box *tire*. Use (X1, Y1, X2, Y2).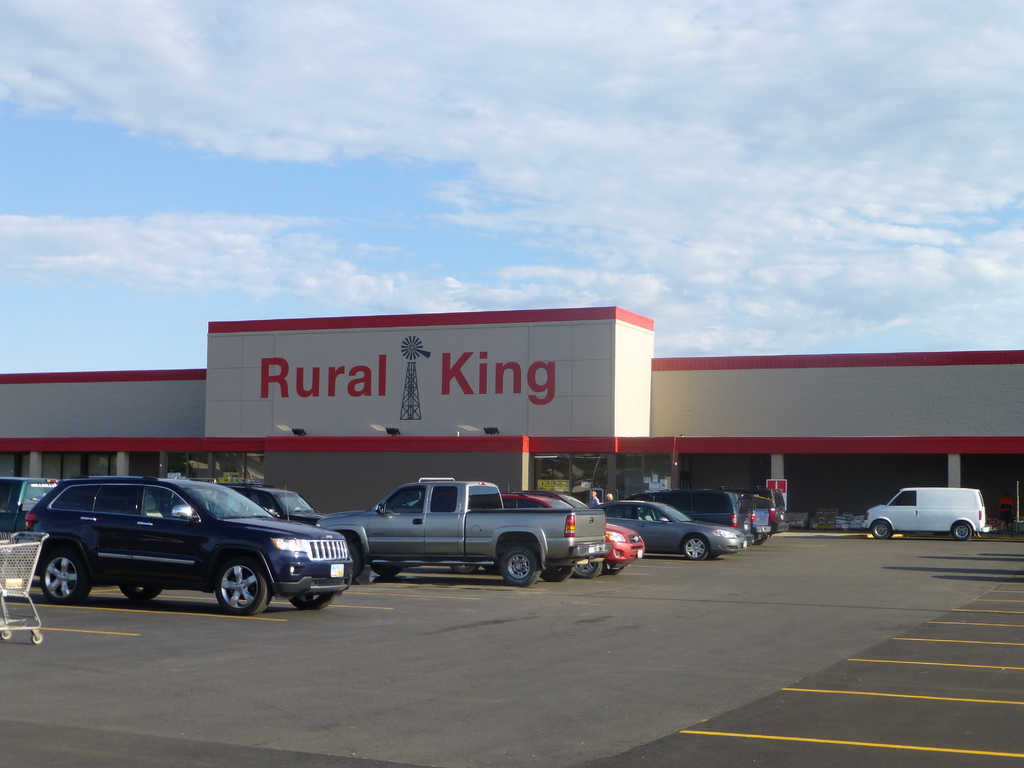
(377, 564, 396, 577).
